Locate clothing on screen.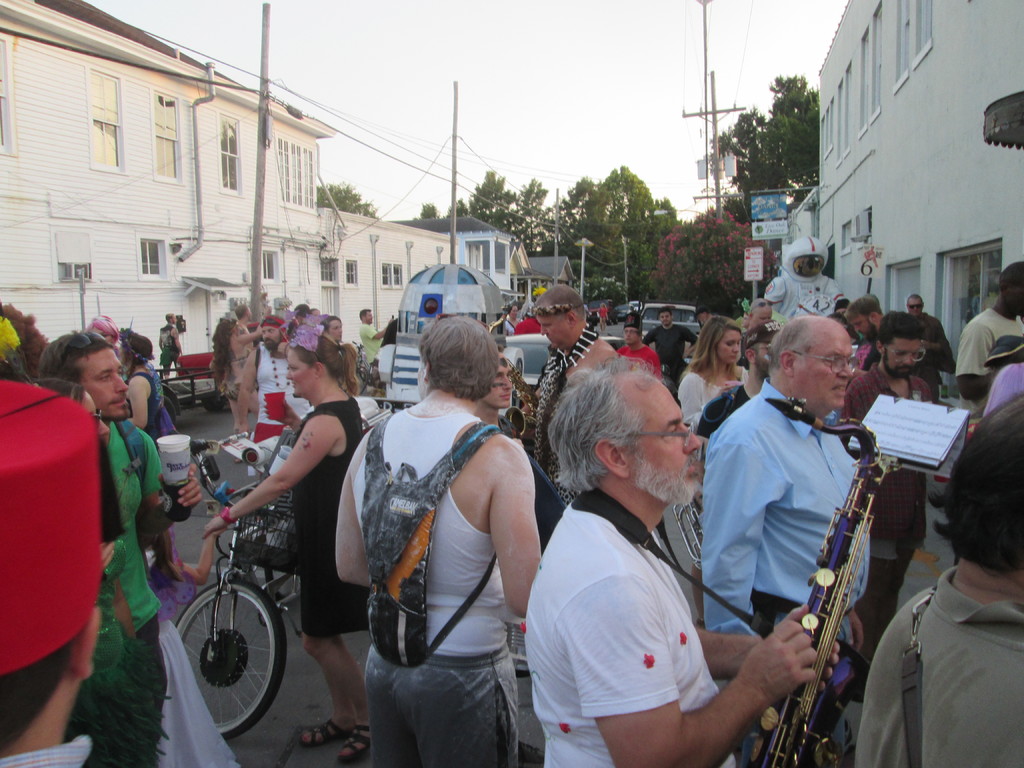
On screen at bbox=(287, 388, 370, 630).
